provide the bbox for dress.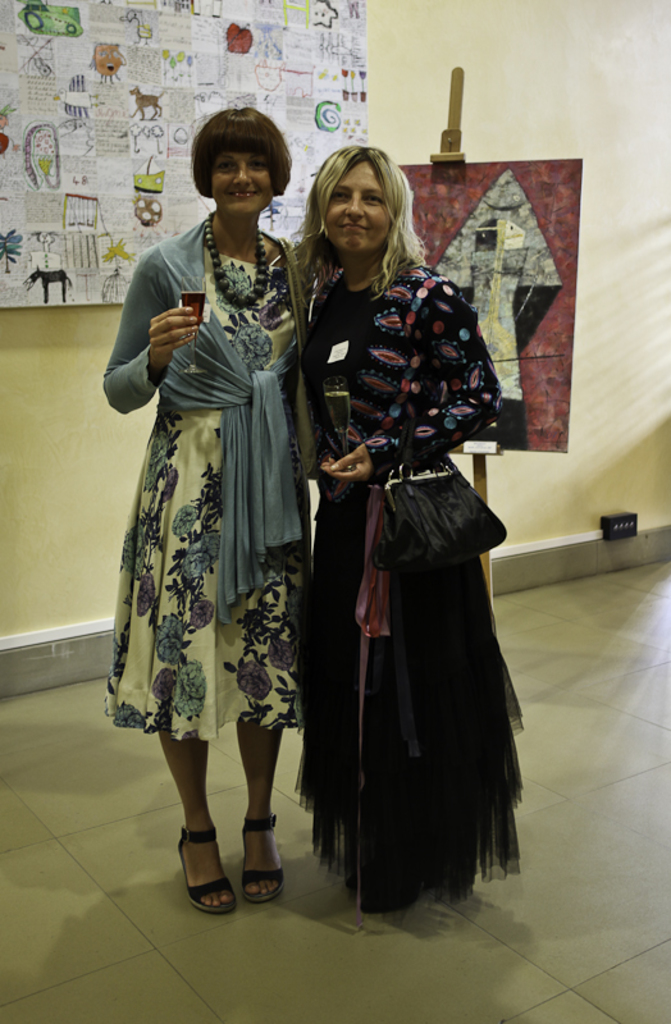
97, 214, 307, 745.
